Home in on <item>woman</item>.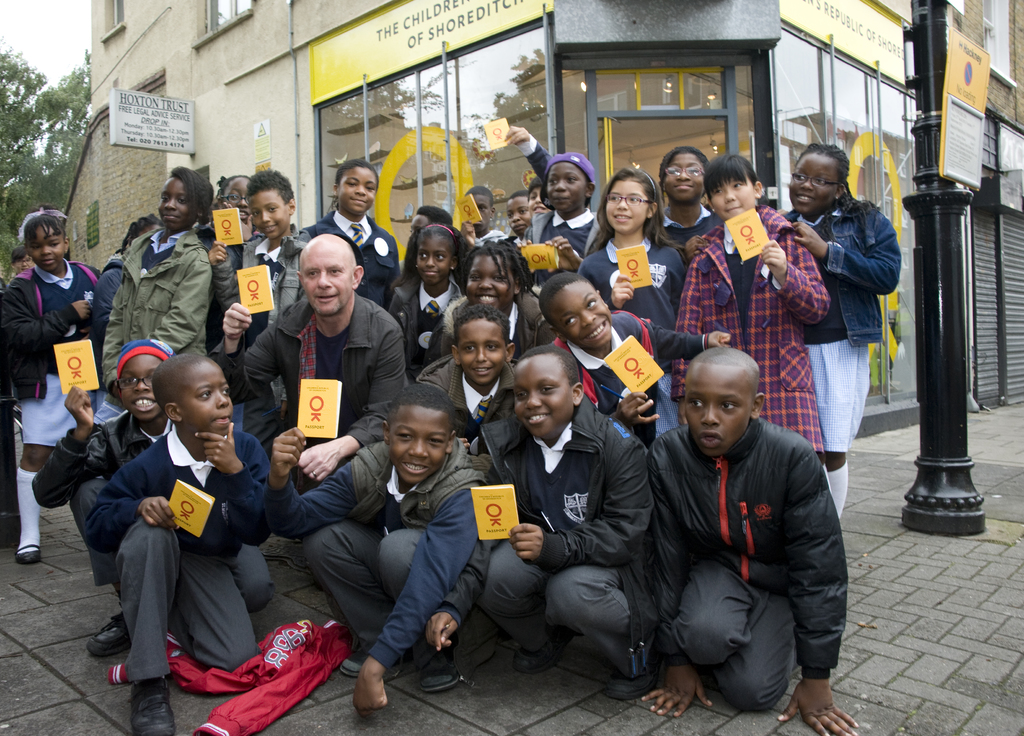
Homed in at detection(95, 173, 223, 401).
